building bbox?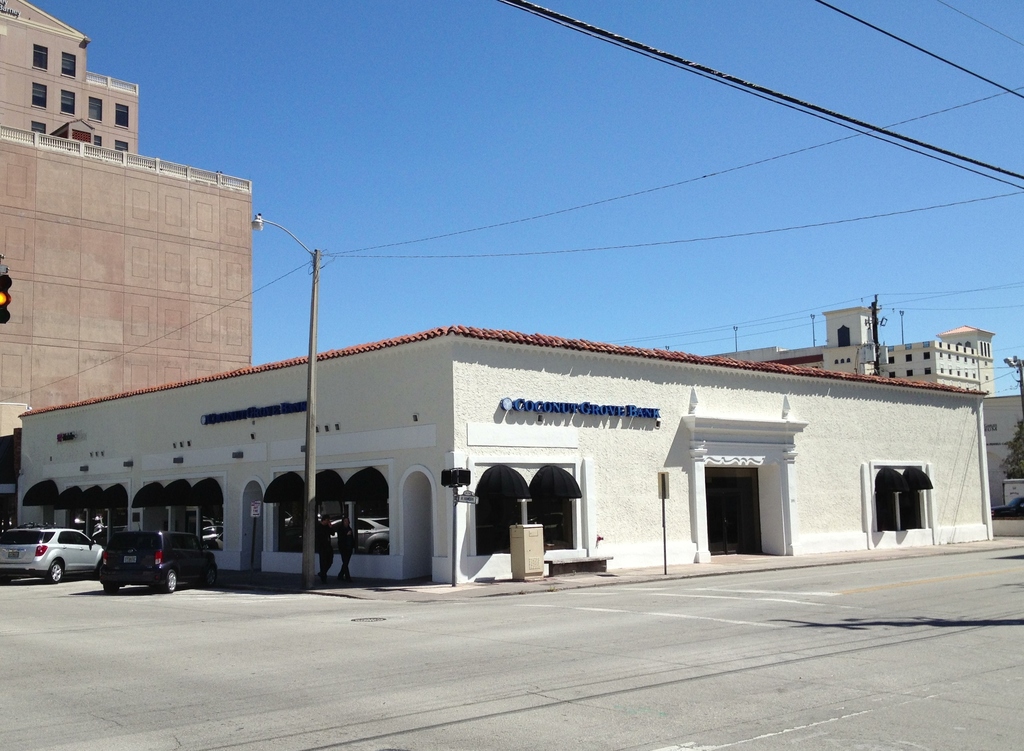
<box>705,294,993,400</box>
